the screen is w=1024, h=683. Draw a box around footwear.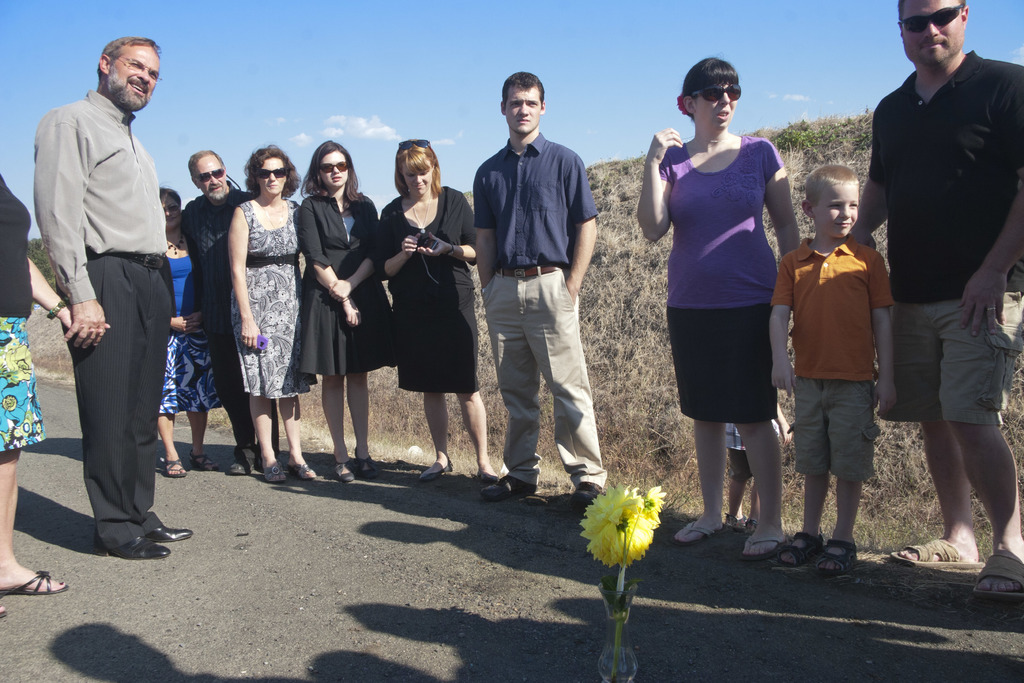
l=571, t=482, r=607, b=515.
